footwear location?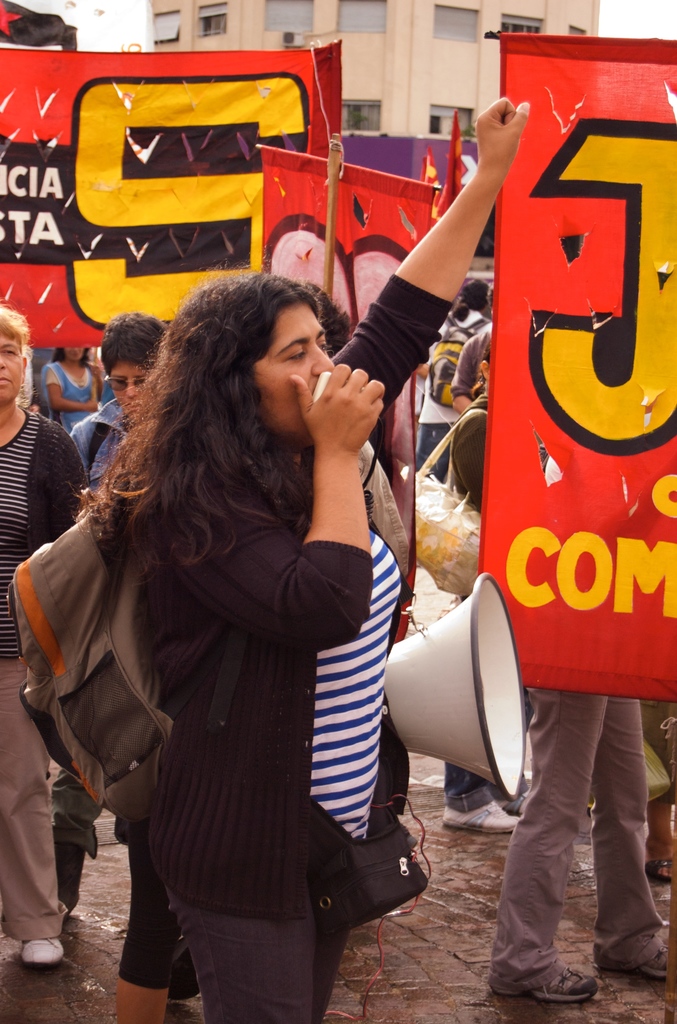
<box>503,935,608,998</box>
